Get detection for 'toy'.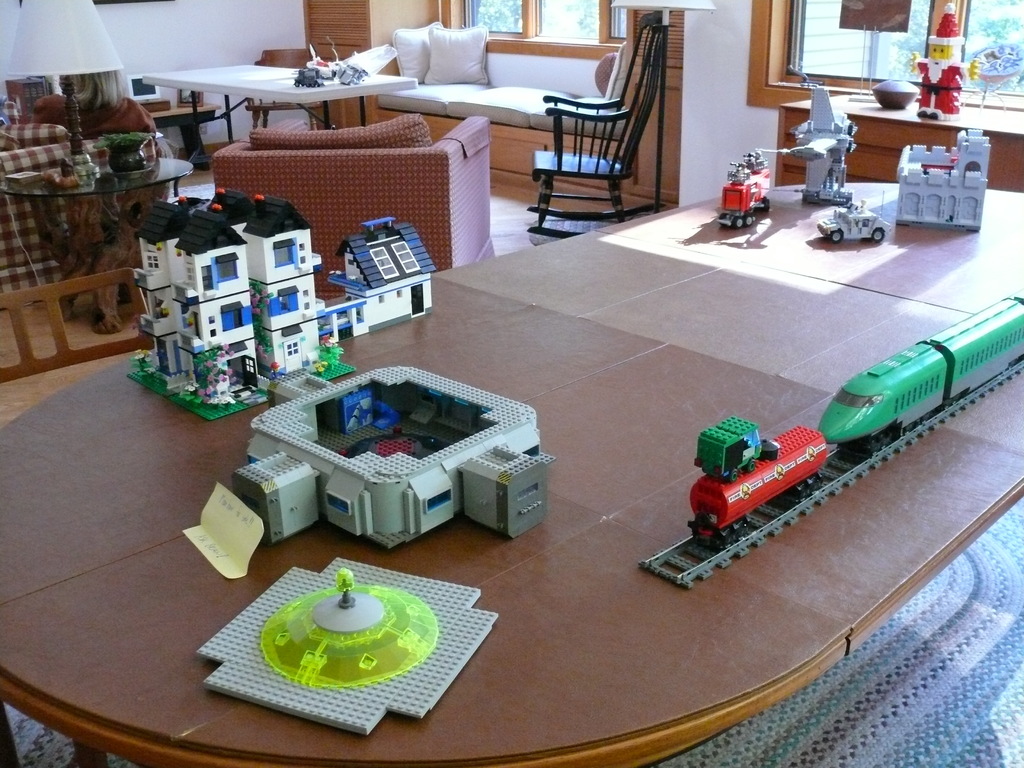
Detection: (x1=326, y1=54, x2=367, y2=84).
